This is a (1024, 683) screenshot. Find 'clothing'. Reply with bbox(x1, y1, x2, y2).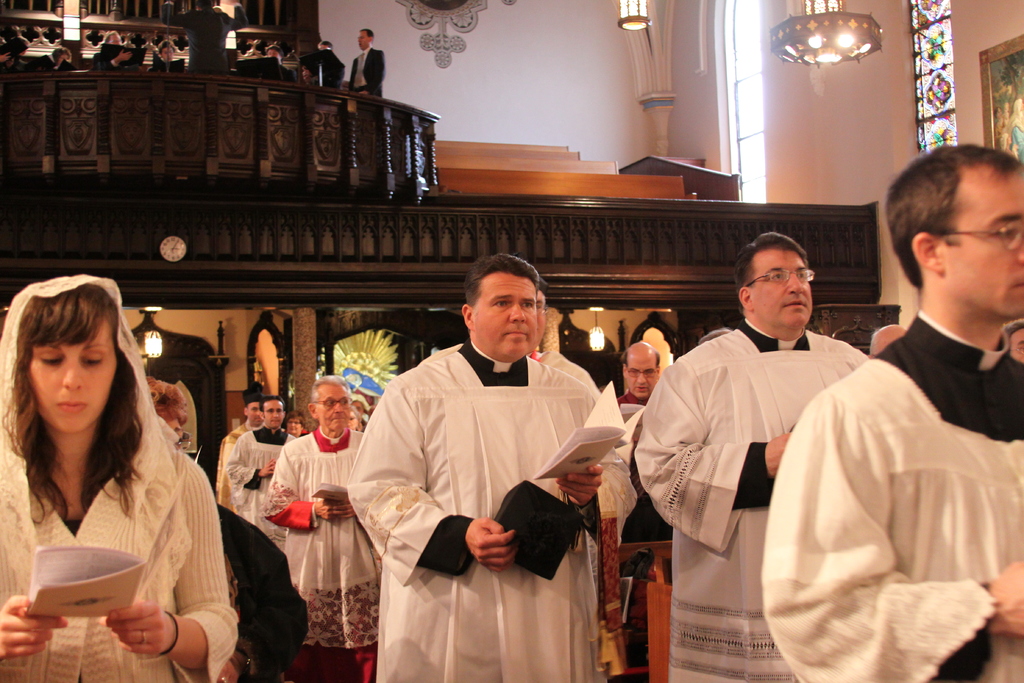
bbox(631, 329, 875, 682).
